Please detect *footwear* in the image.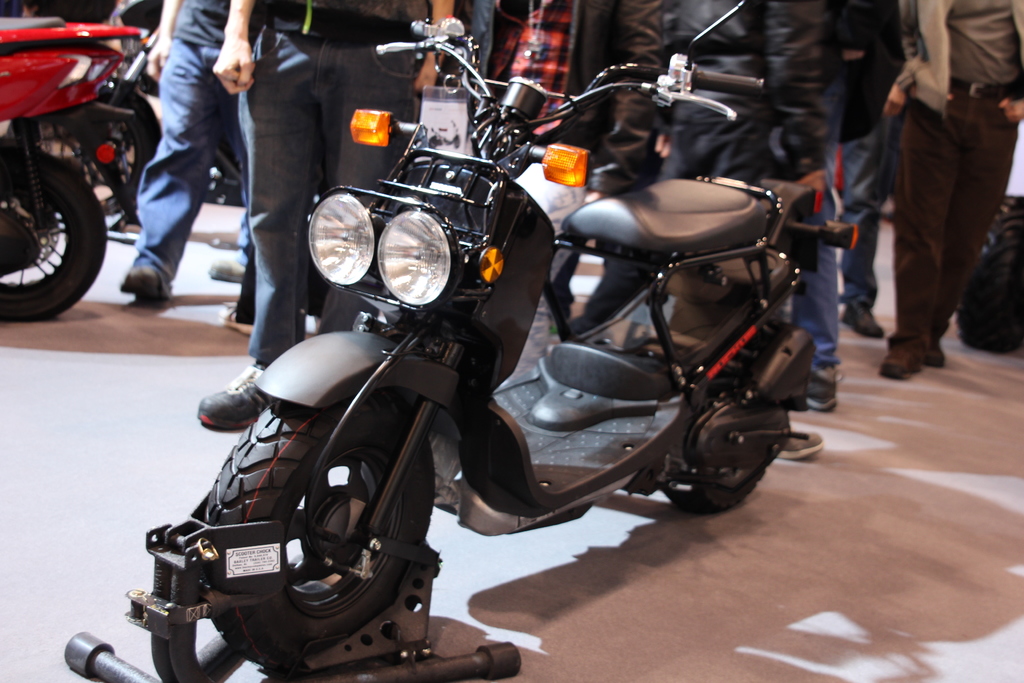
select_region(118, 268, 166, 305).
